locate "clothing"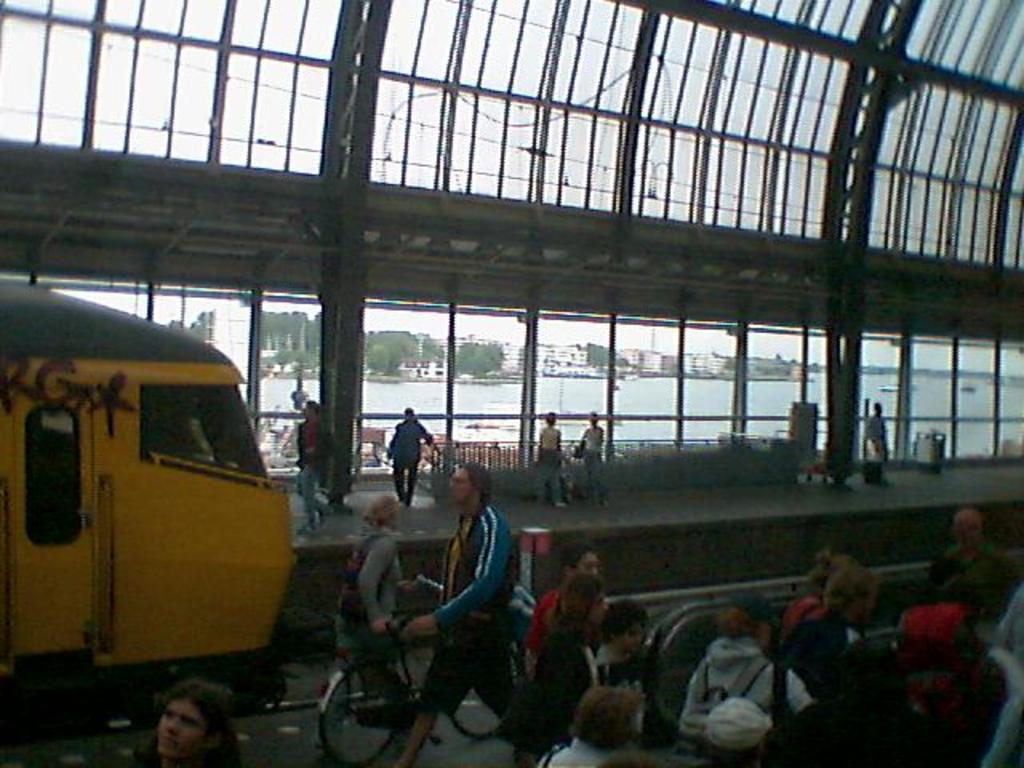
x1=578 y1=424 x2=608 y2=496
